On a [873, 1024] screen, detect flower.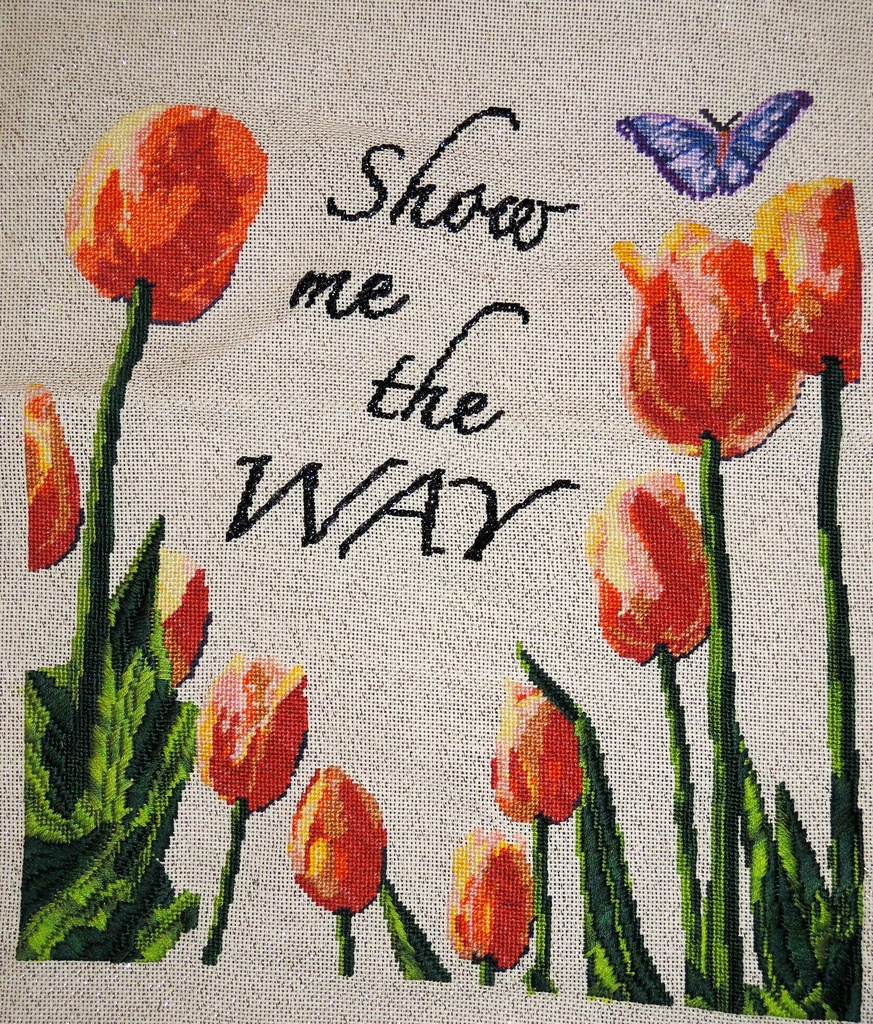
bbox(576, 478, 705, 672).
